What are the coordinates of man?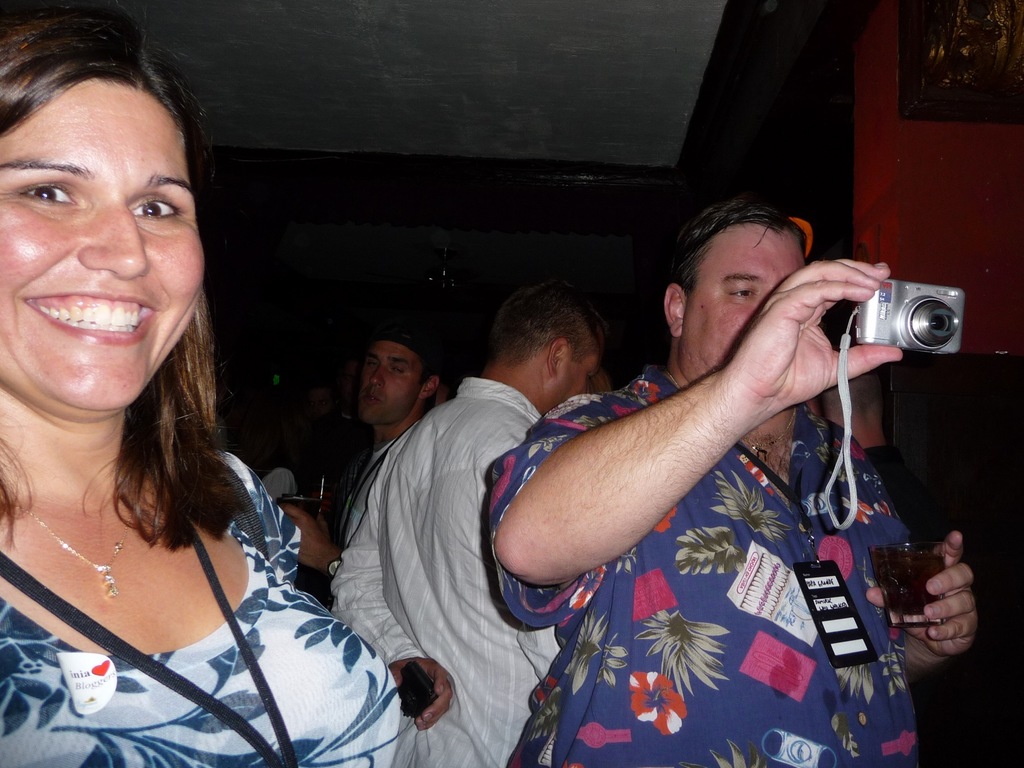
(275, 328, 454, 586).
